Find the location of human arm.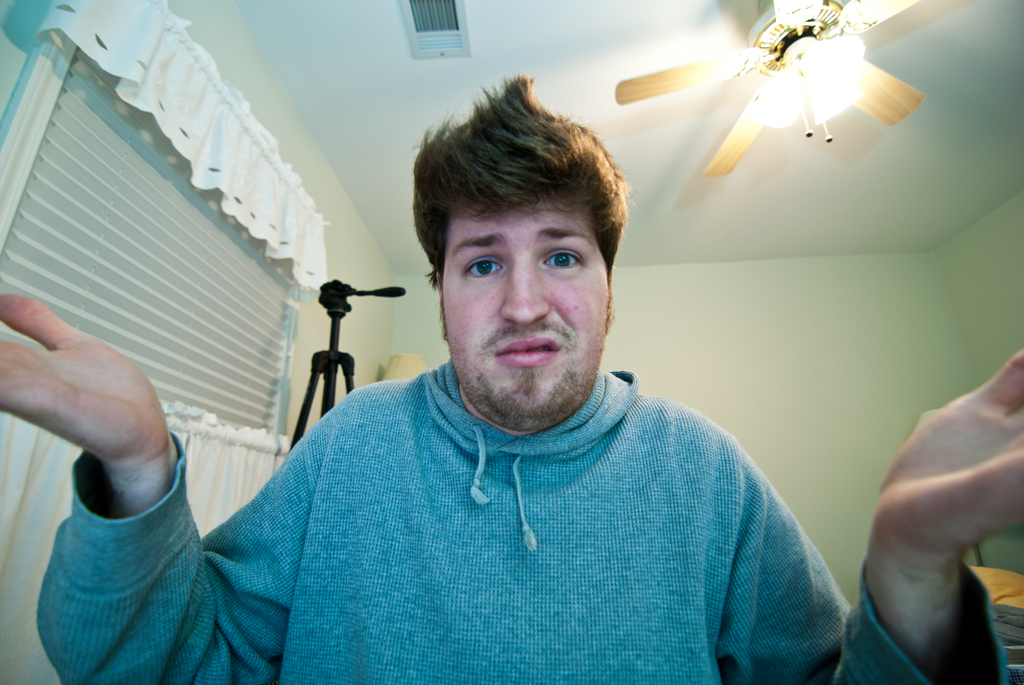
Location: <region>845, 341, 1023, 684</region>.
